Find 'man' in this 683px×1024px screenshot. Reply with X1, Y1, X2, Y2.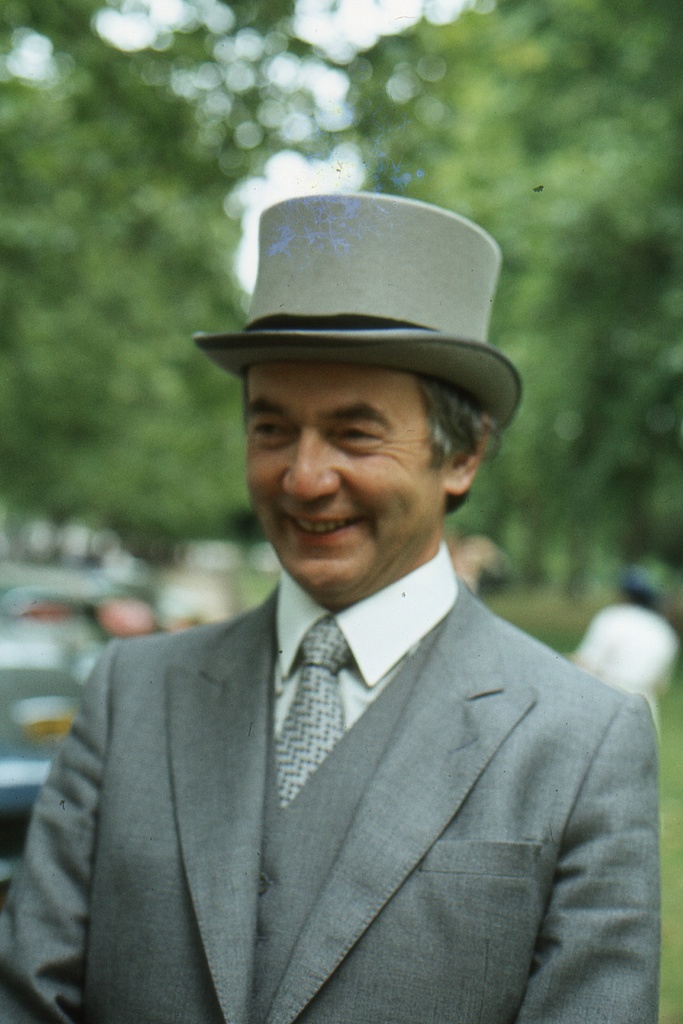
0, 185, 661, 1023.
